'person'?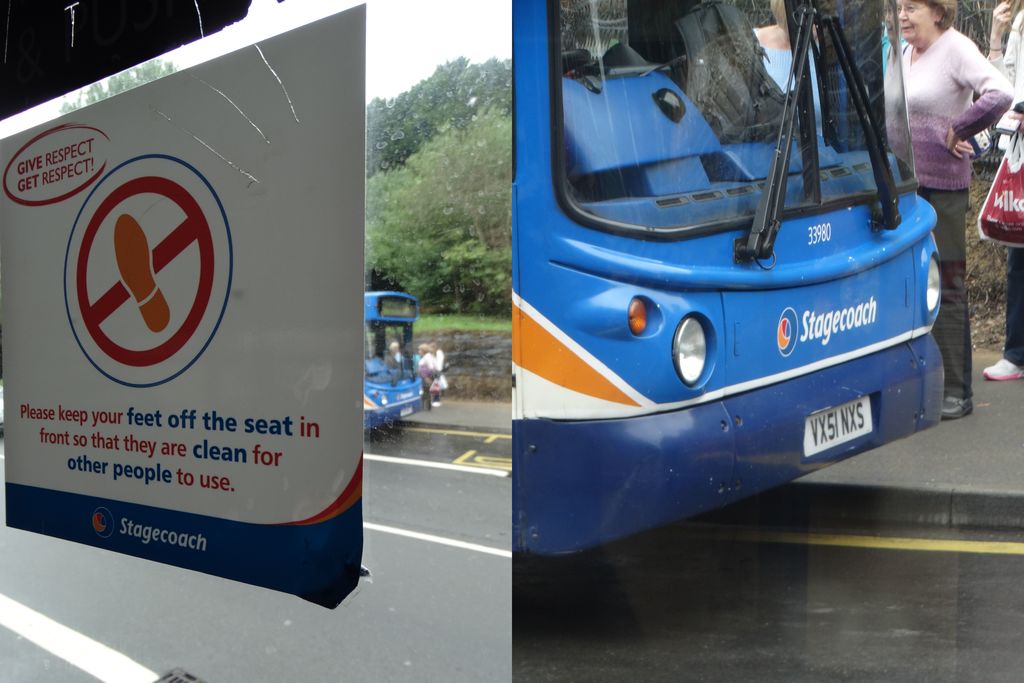
detection(893, 0, 1014, 420)
